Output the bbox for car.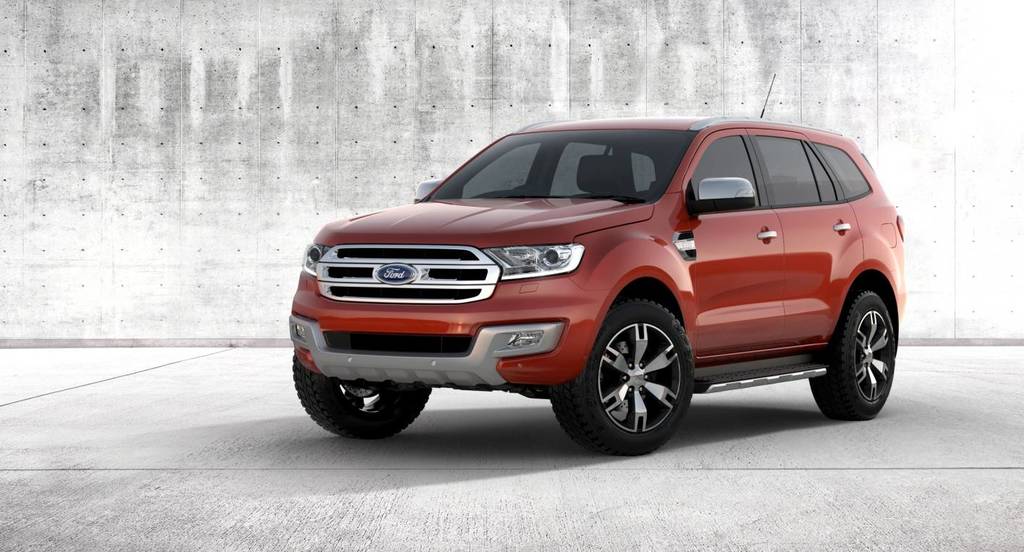
box(259, 103, 907, 453).
